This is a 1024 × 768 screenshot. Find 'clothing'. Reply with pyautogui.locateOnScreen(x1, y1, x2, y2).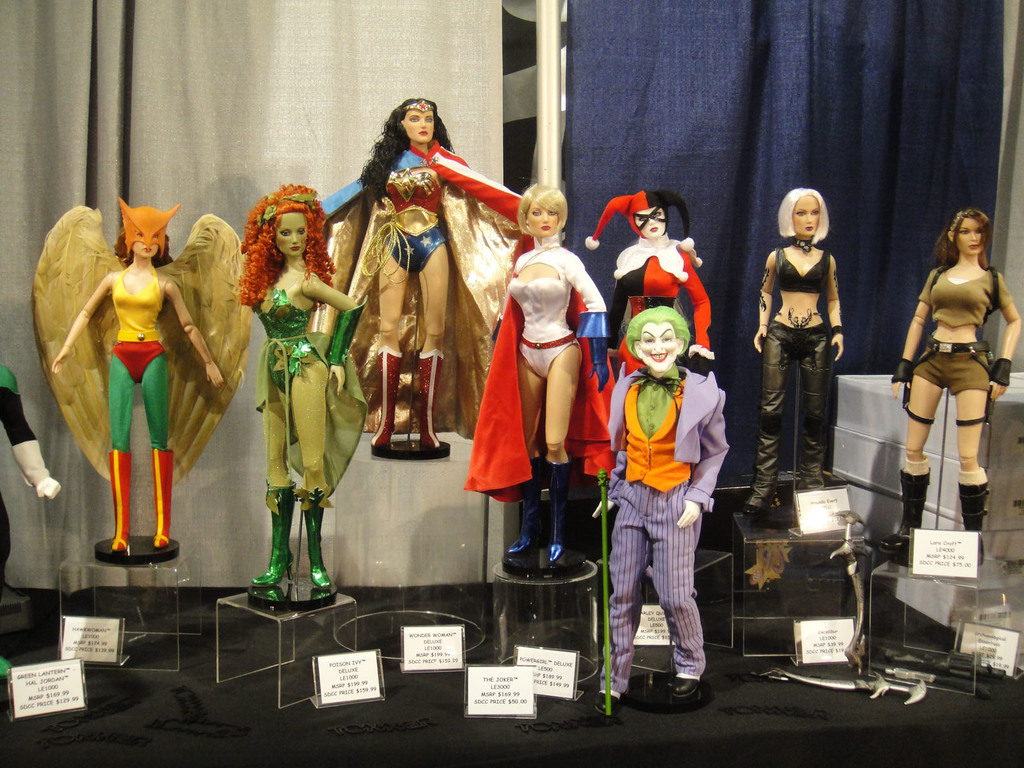
pyautogui.locateOnScreen(113, 344, 169, 389).
